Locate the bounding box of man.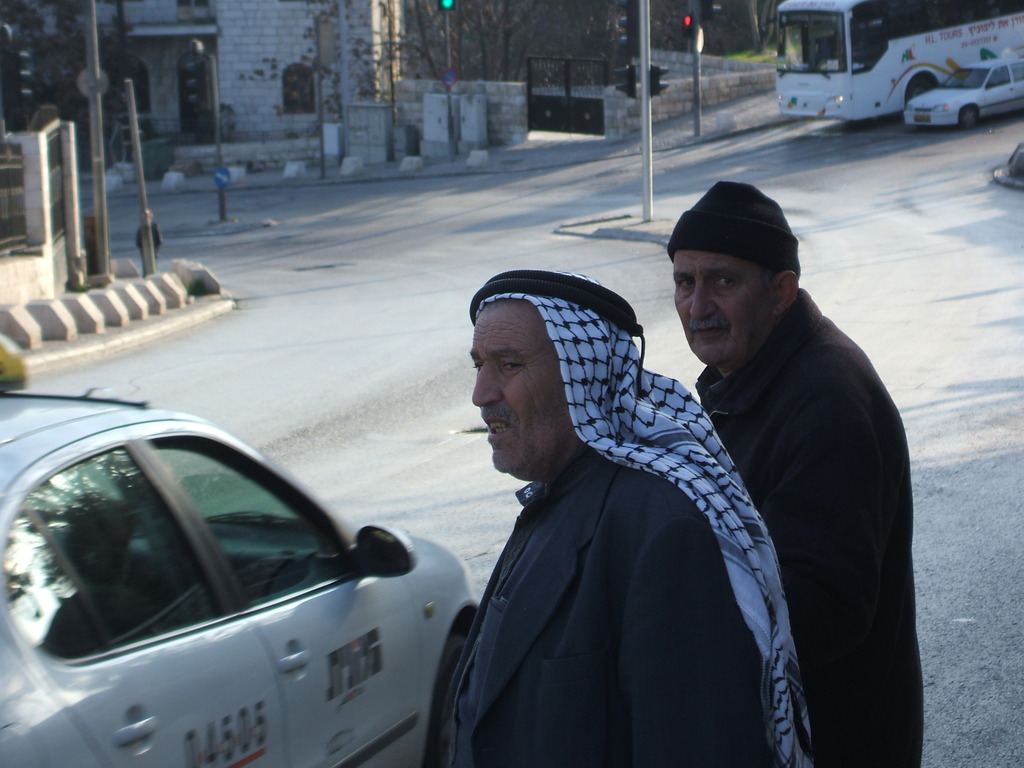
Bounding box: locate(663, 177, 932, 764).
